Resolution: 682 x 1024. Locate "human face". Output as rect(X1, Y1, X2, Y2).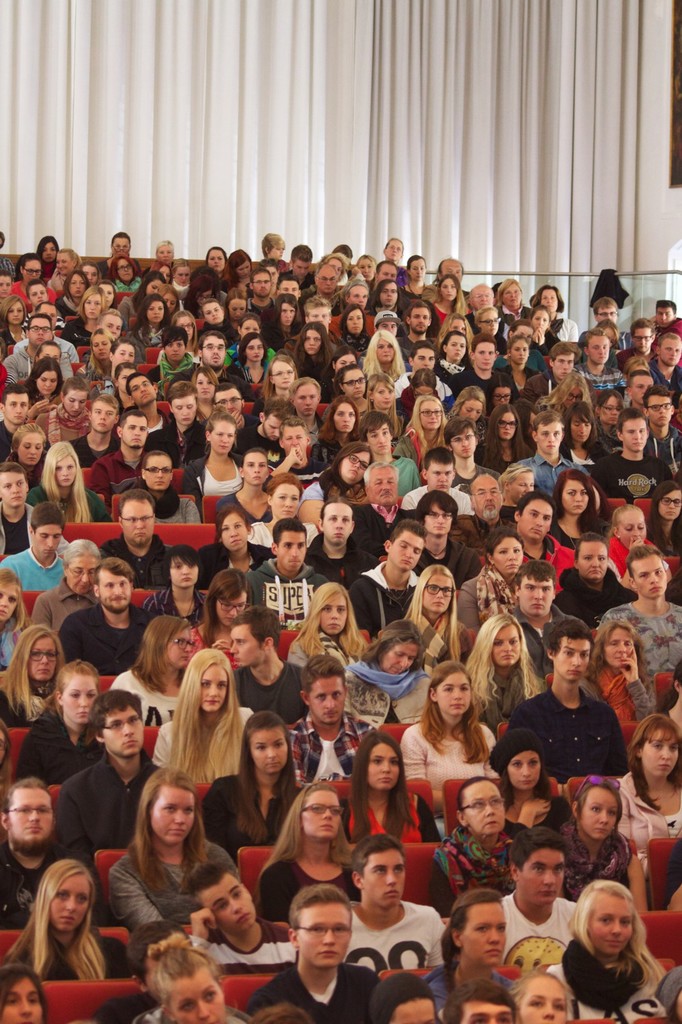
rect(55, 453, 76, 486).
